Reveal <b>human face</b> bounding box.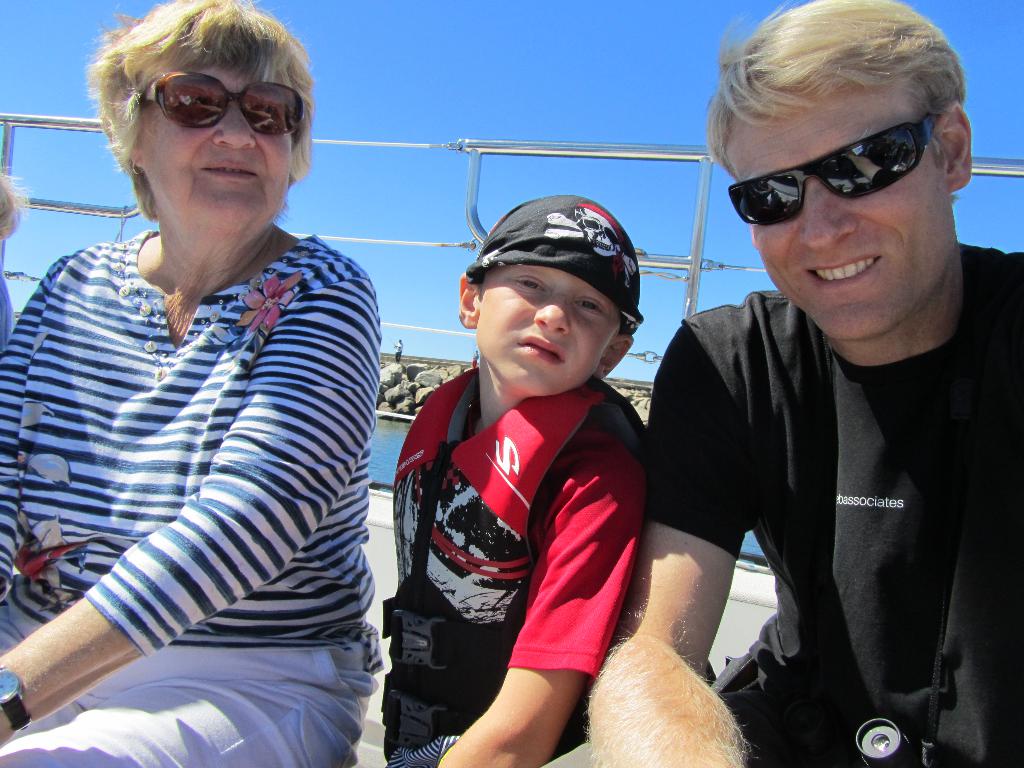
Revealed: (x1=721, y1=86, x2=947, y2=344).
